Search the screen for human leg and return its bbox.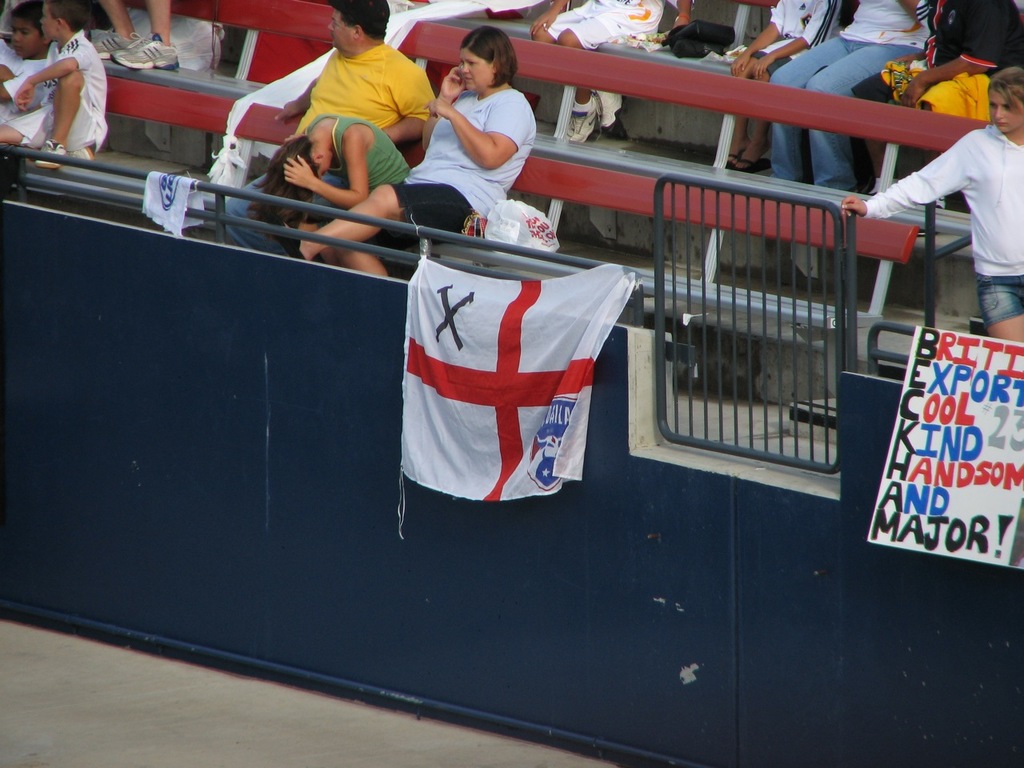
Found: [x1=969, y1=278, x2=1023, y2=338].
